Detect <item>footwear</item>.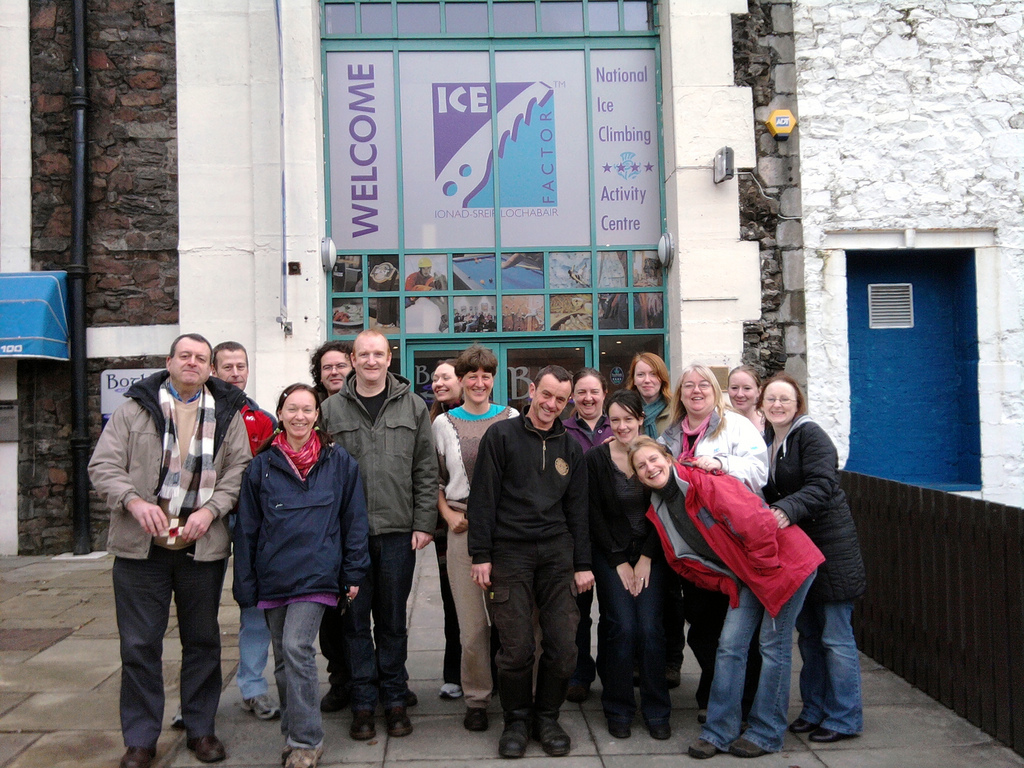
Detected at BBox(791, 715, 817, 731).
